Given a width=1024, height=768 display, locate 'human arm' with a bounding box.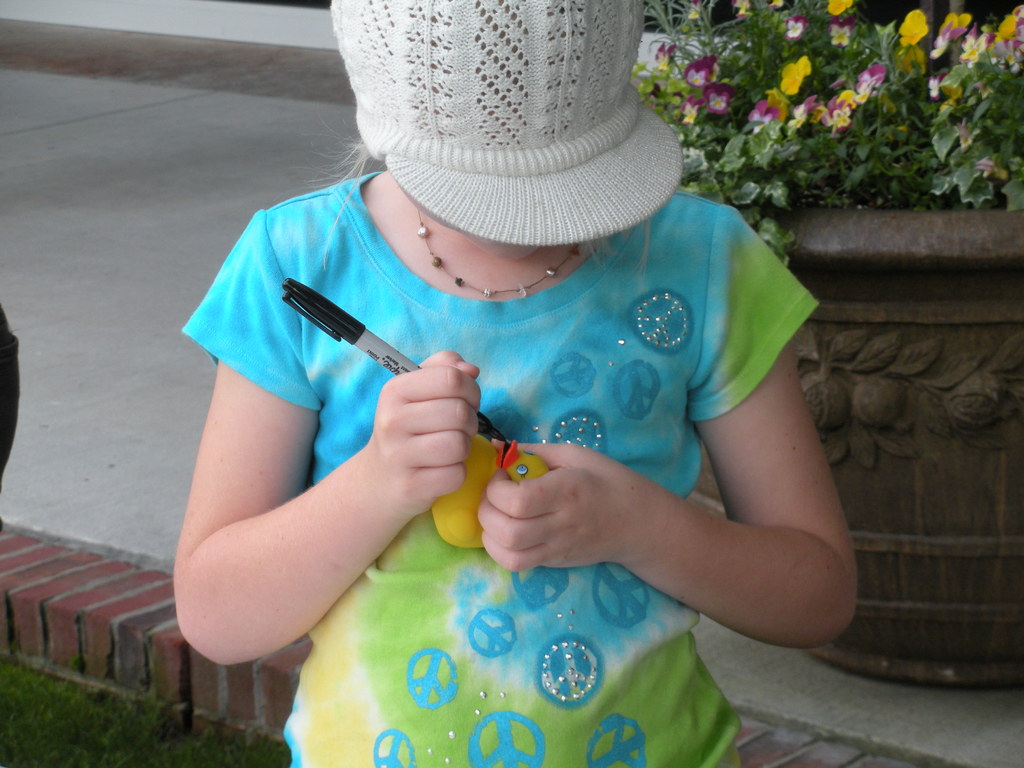
Located: 476,206,863,653.
